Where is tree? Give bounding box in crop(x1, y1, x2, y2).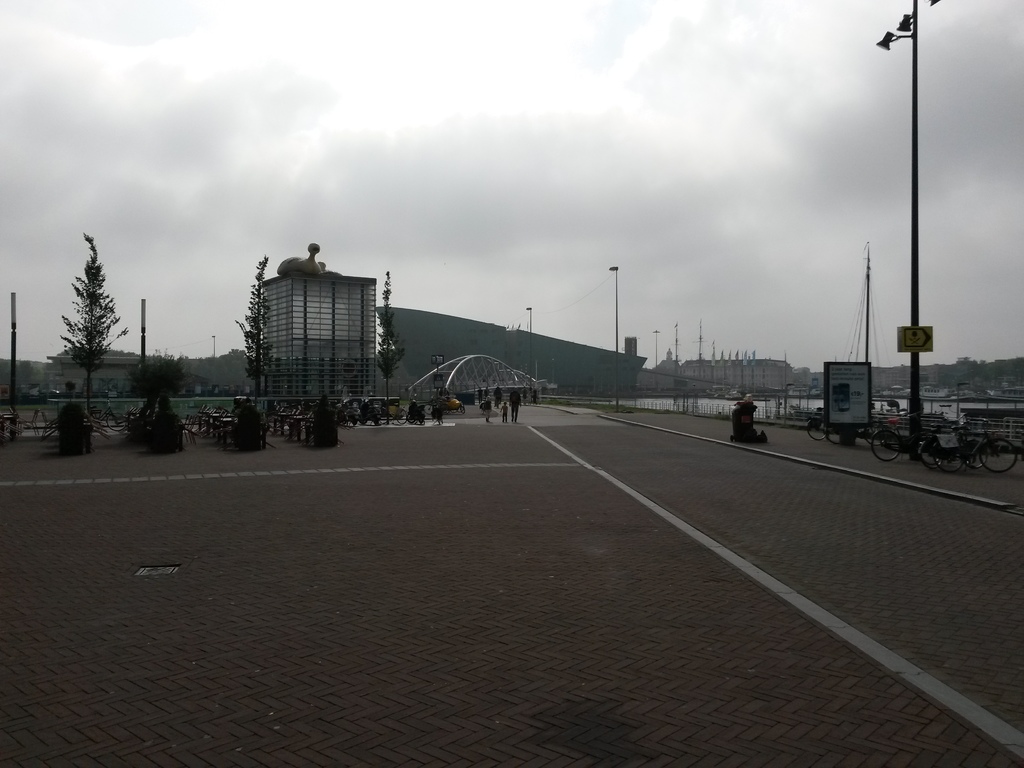
crop(128, 351, 188, 414).
